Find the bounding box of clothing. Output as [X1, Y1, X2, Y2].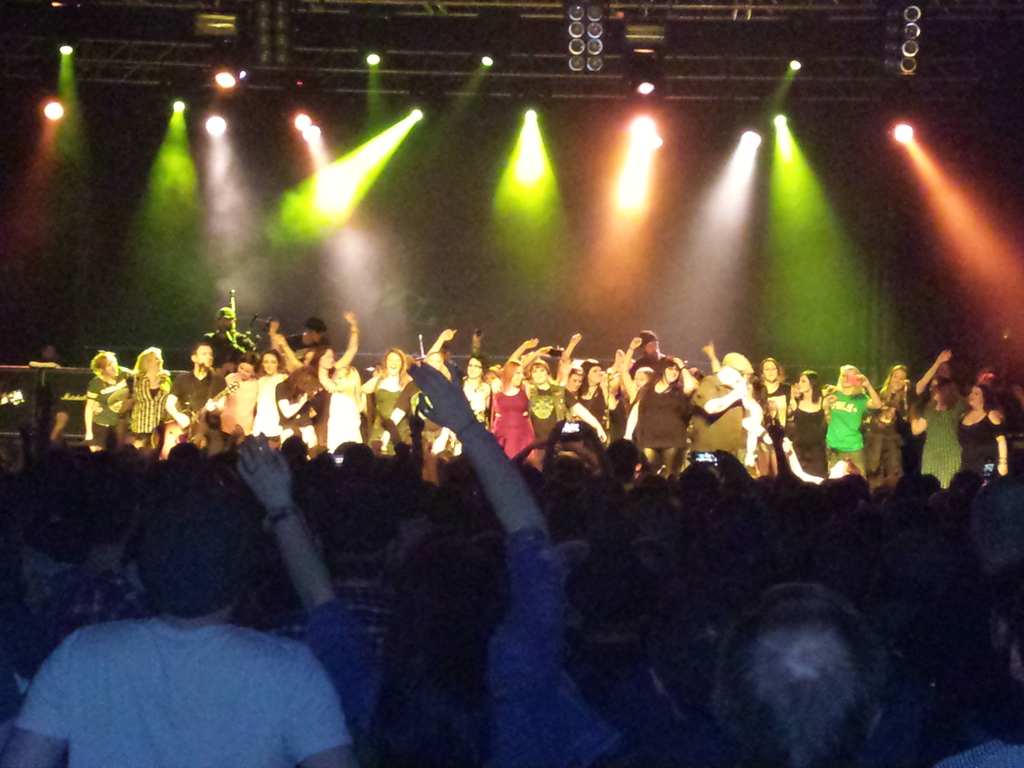
[367, 374, 415, 461].
